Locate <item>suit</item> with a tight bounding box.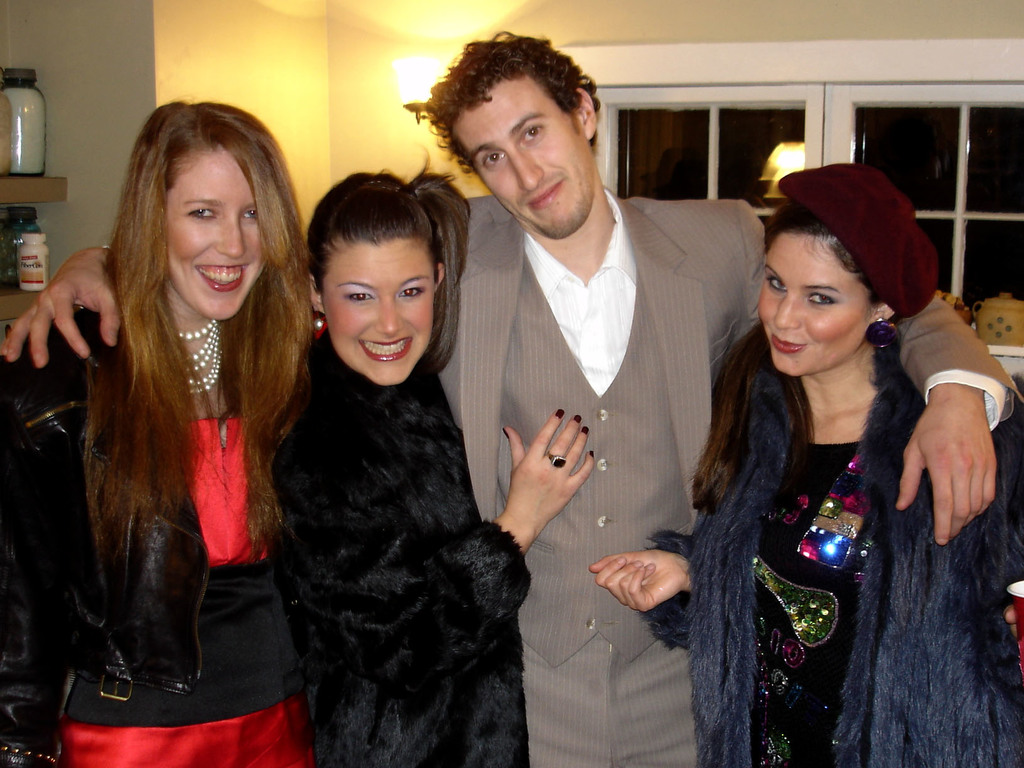
[x1=433, y1=197, x2=765, y2=767].
